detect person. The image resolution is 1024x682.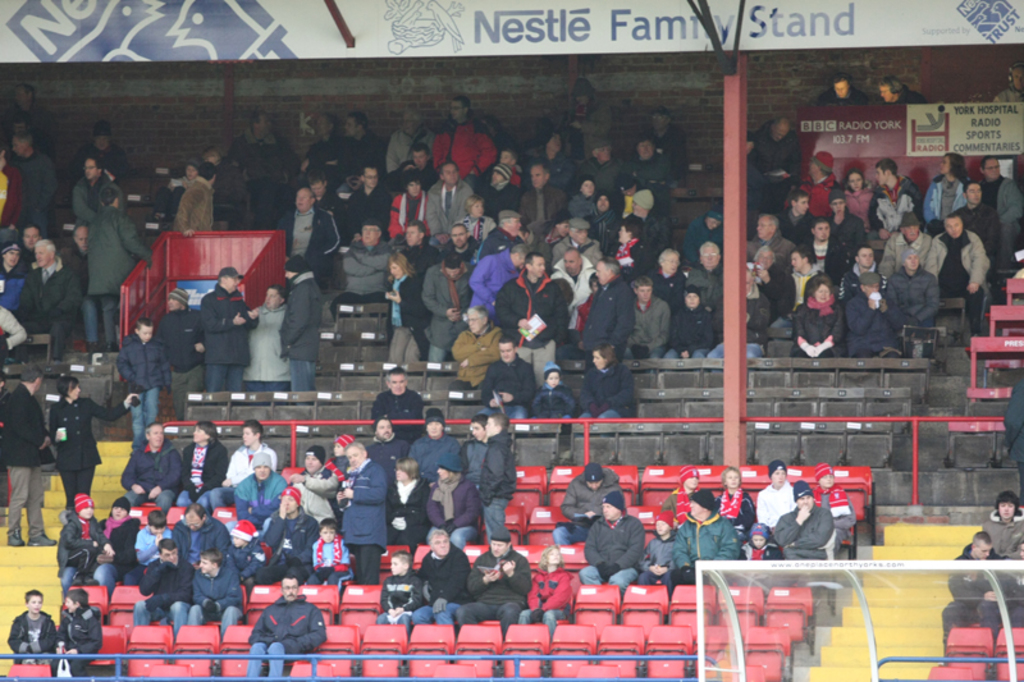
crop(786, 273, 844, 366).
